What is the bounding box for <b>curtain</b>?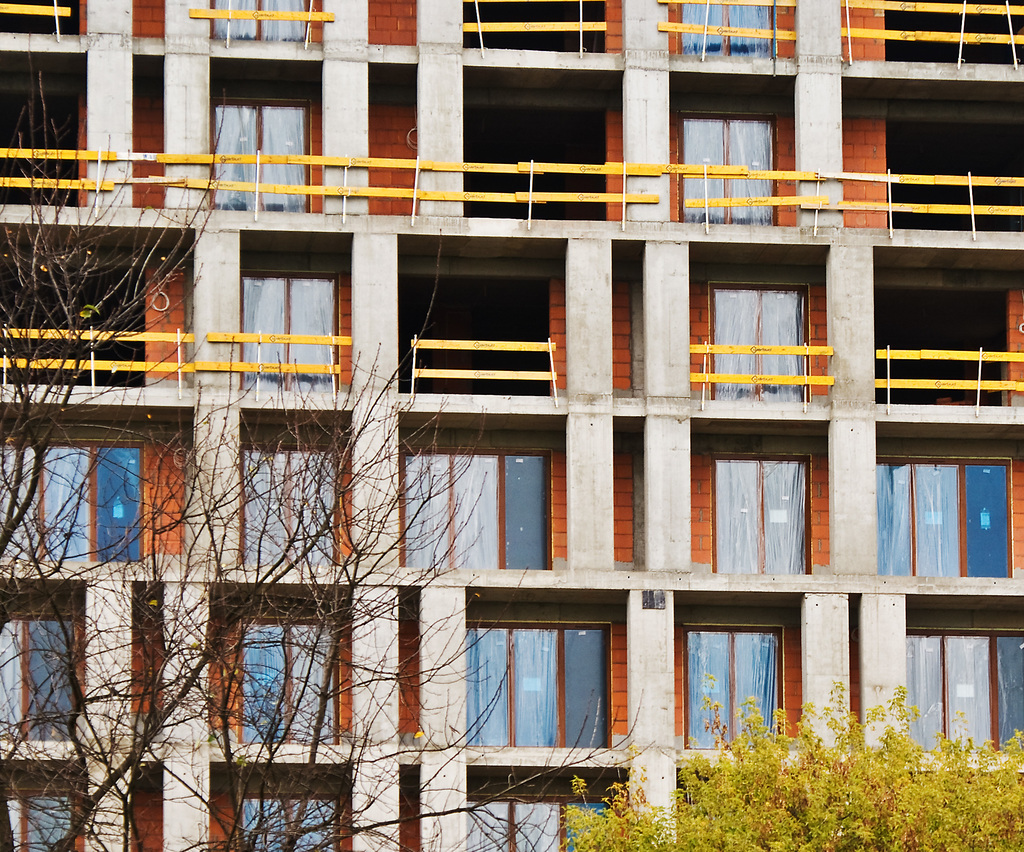
{"x1": 293, "y1": 448, "x2": 336, "y2": 559}.
